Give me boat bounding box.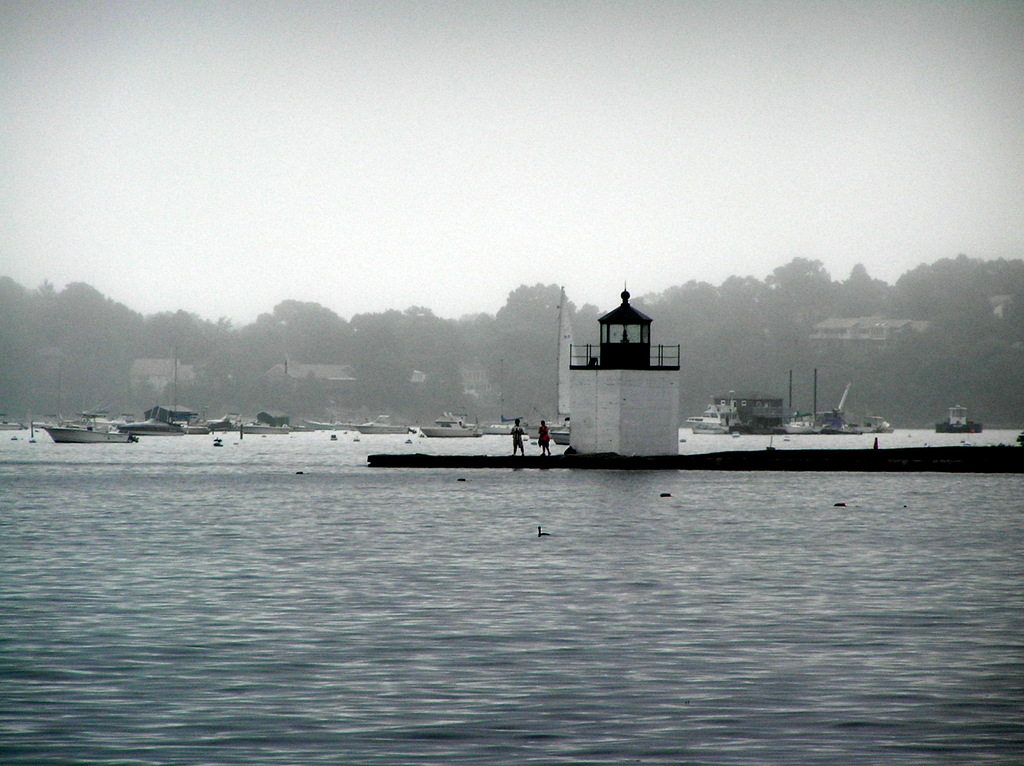
[x1=468, y1=415, x2=521, y2=436].
